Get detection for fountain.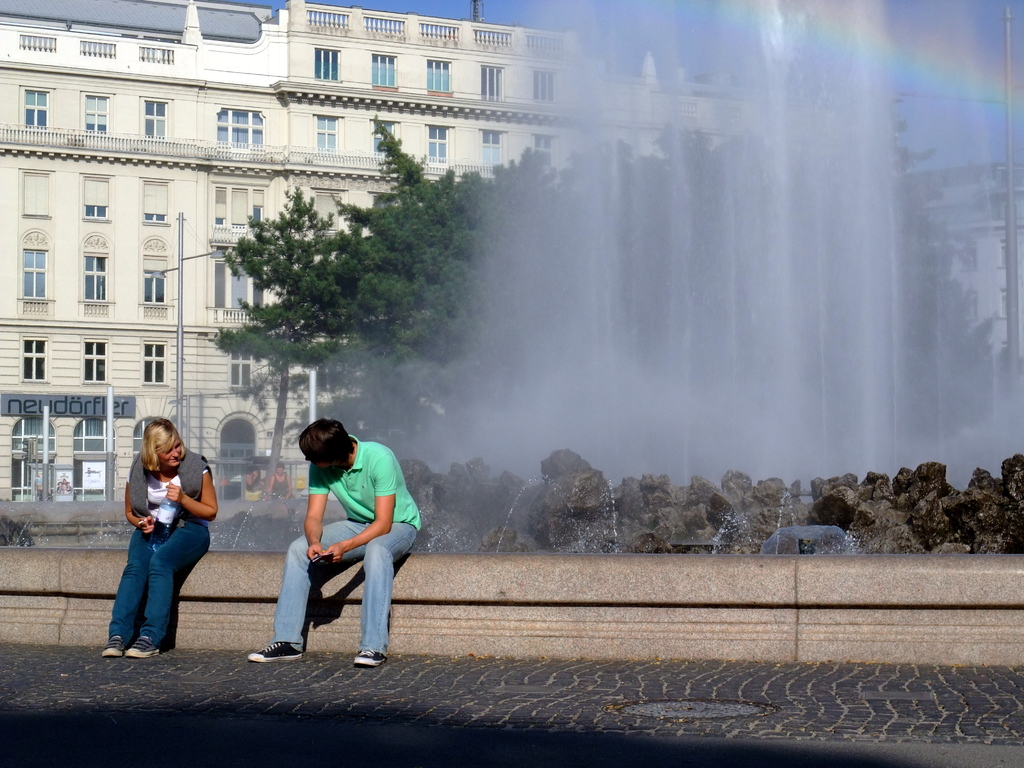
Detection: detection(116, 36, 979, 680).
